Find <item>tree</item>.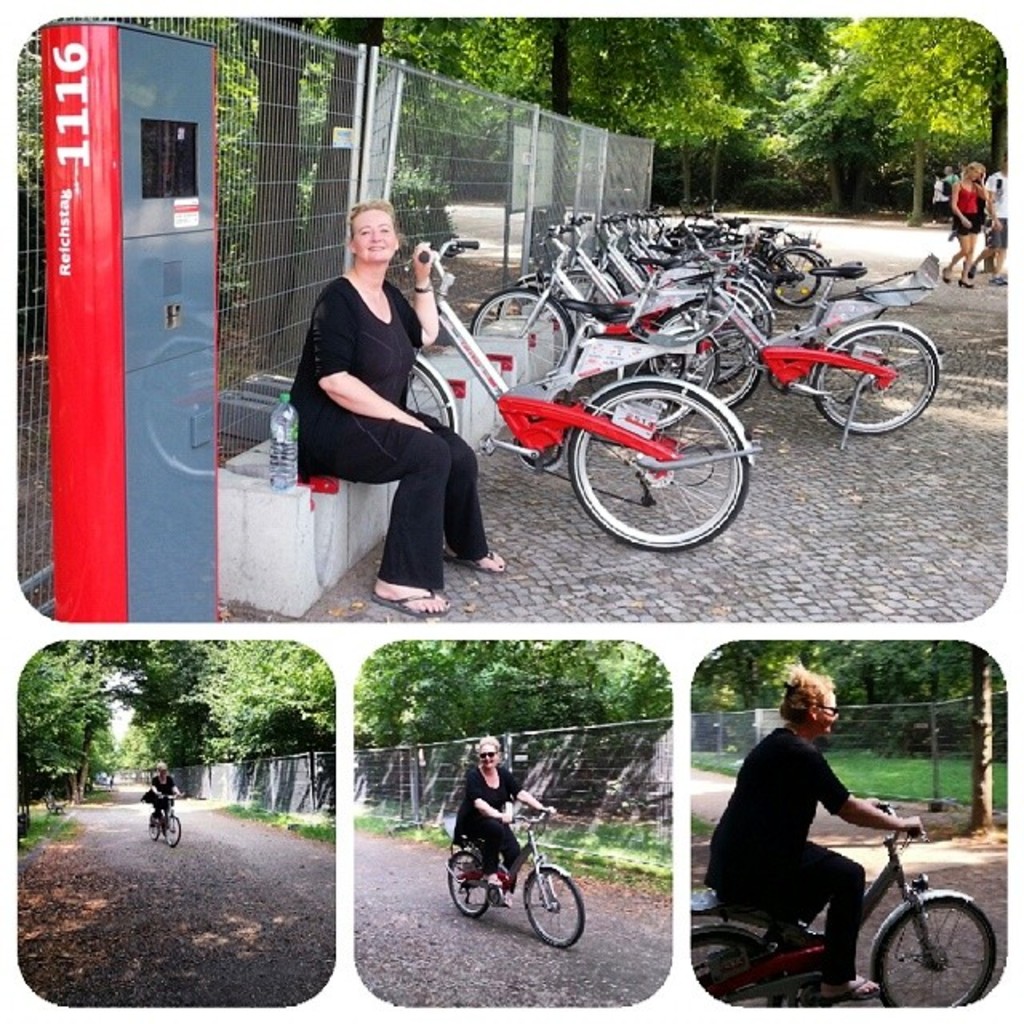
bbox=(16, 646, 357, 805).
